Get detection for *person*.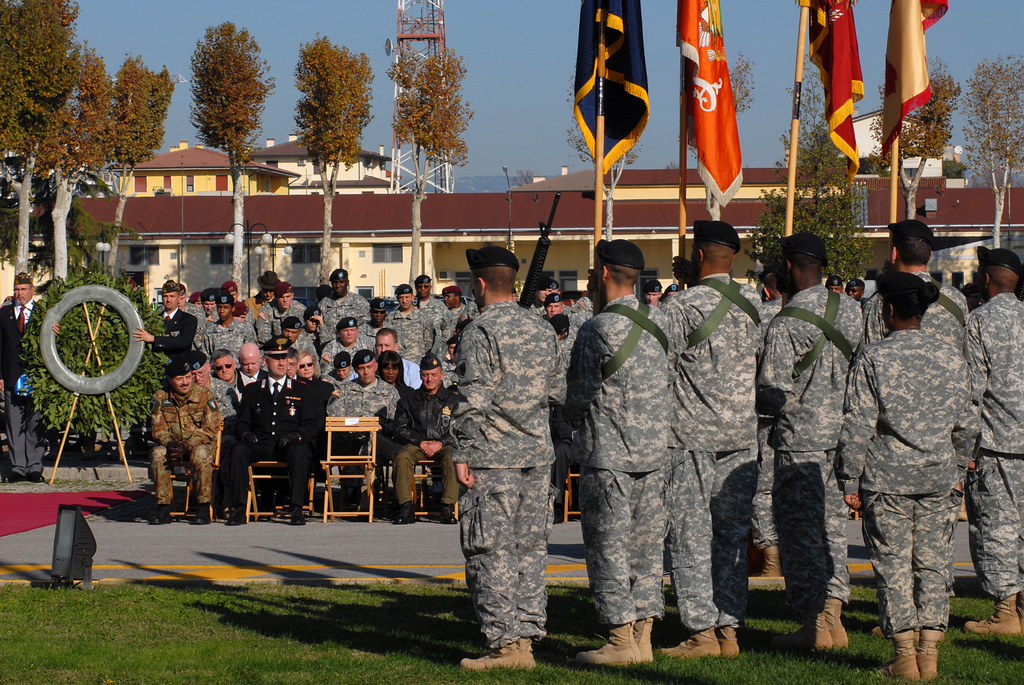
Detection: {"left": 869, "top": 216, "right": 984, "bottom": 386}.
